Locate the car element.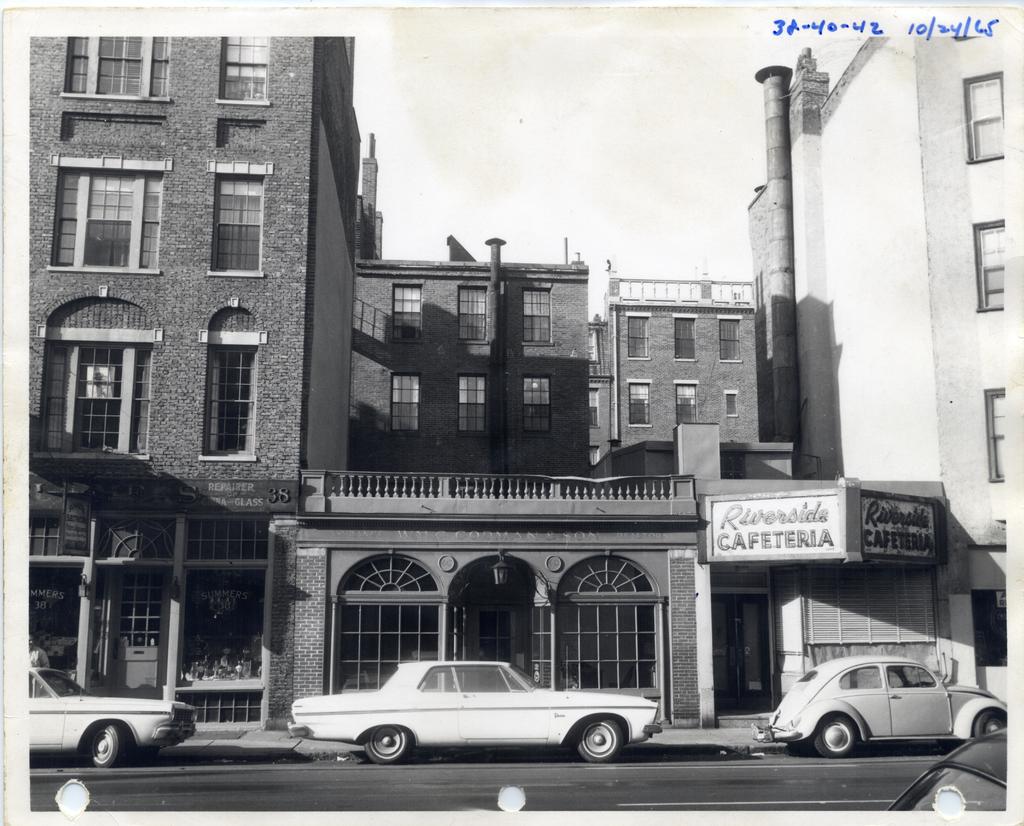
Element bbox: <region>889, 725, 1002, 814</region>.
